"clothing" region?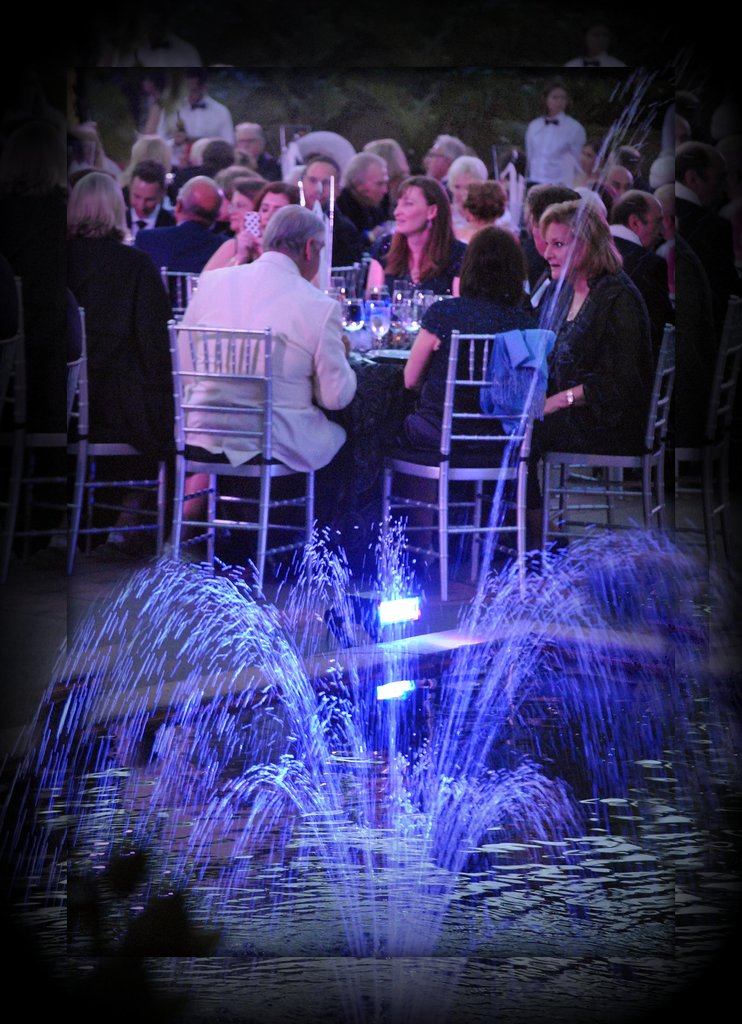
<bbox>165, 92, 241, 146</bbox>
